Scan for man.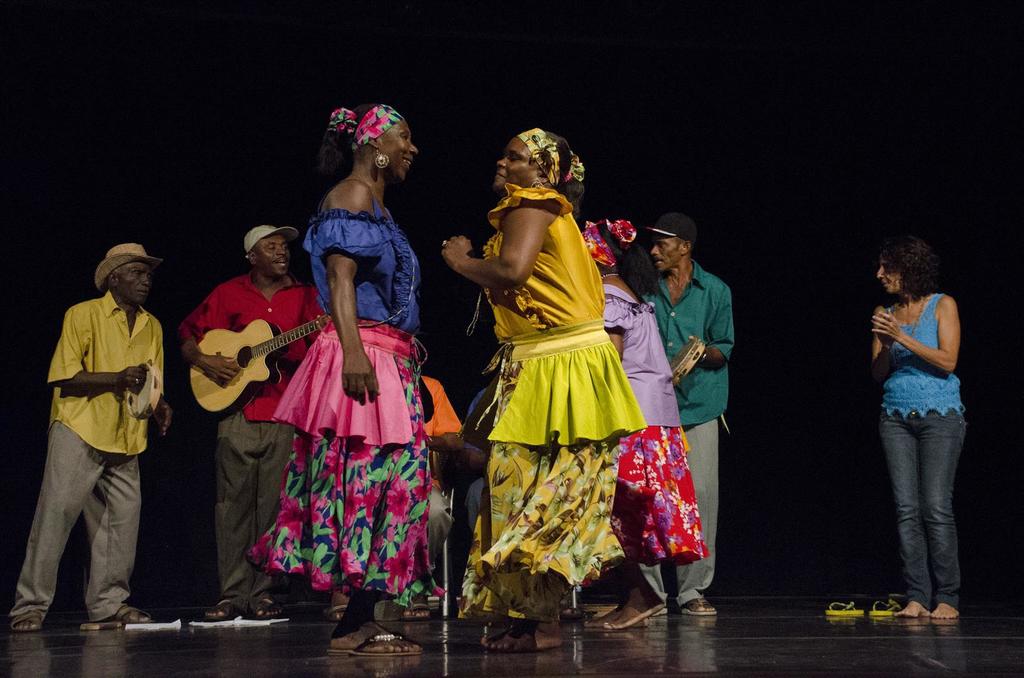
Scan result: (x1=328, y1=370, x2=460, y2=618).
